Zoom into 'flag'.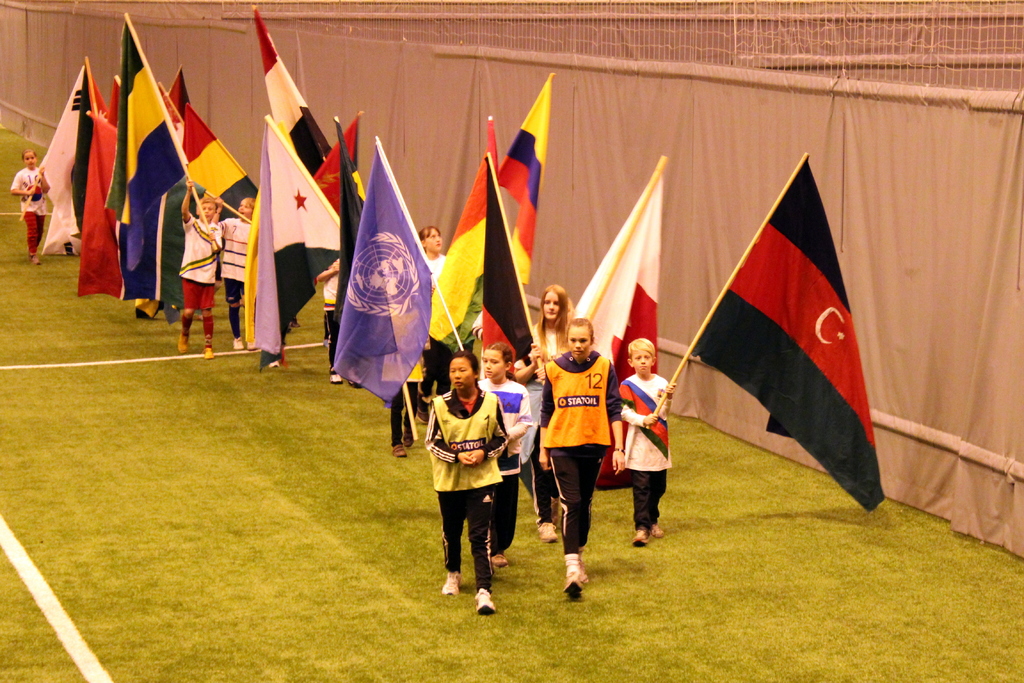
Zoom target: x1=330 y1=133 x2=436 y2=398.
